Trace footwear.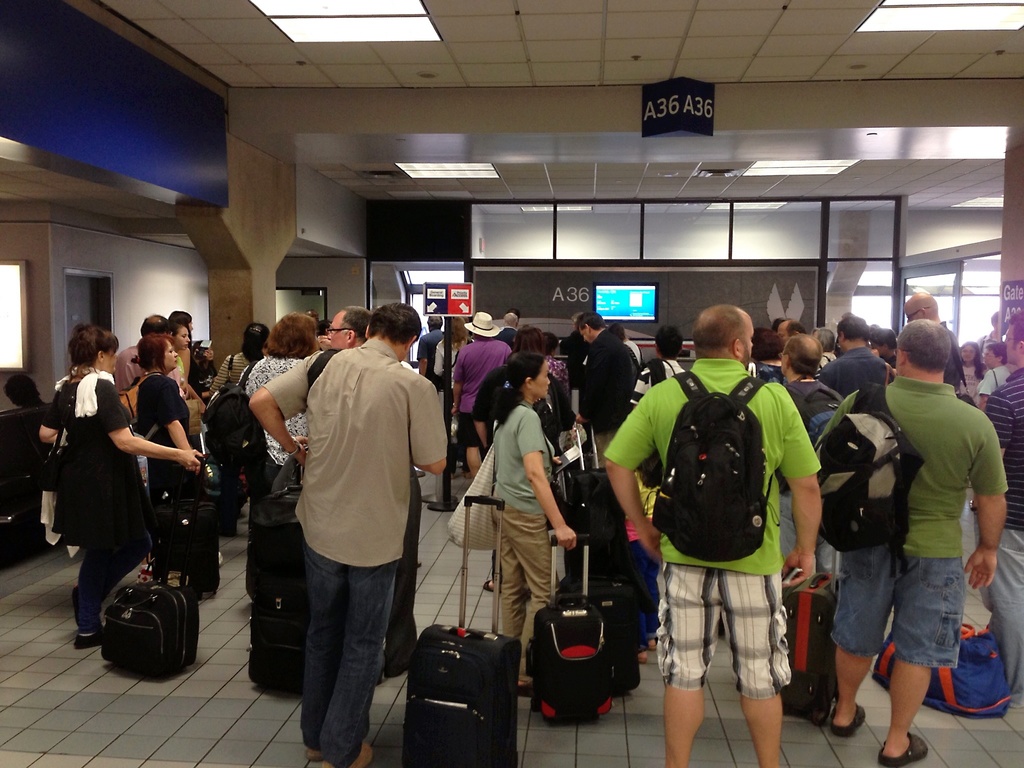
Traced to box=[74, 619, 107, 650].
